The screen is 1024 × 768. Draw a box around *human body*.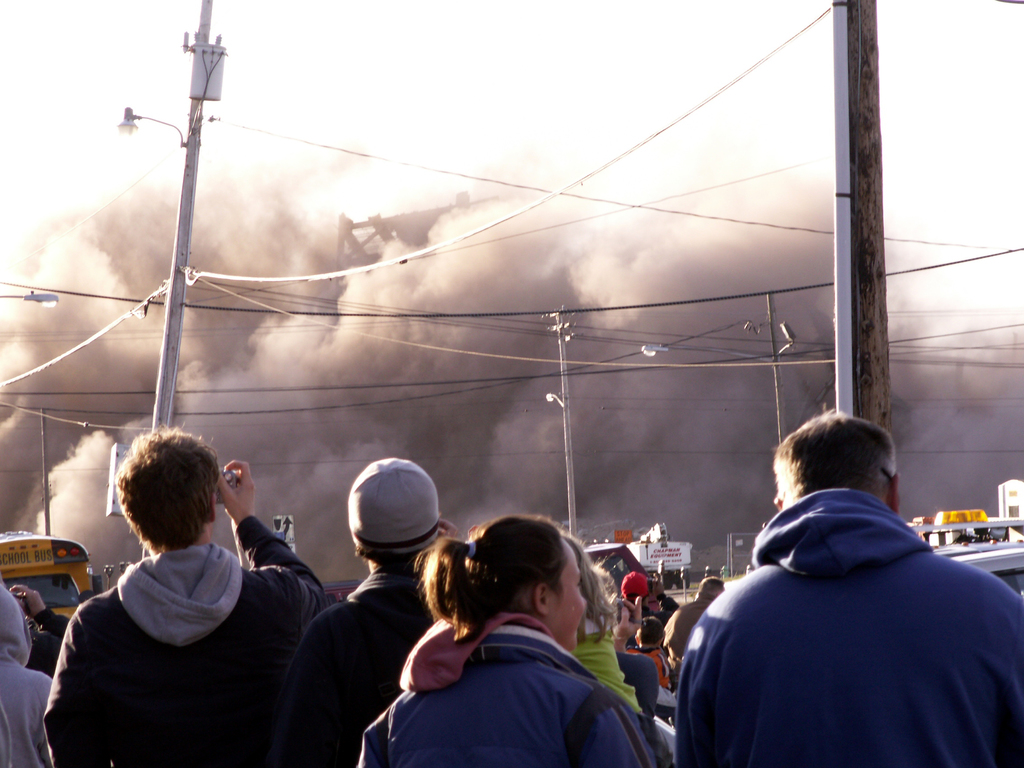
{"left": 45, "top": 454, "right": 339, "bottom": 767}.
